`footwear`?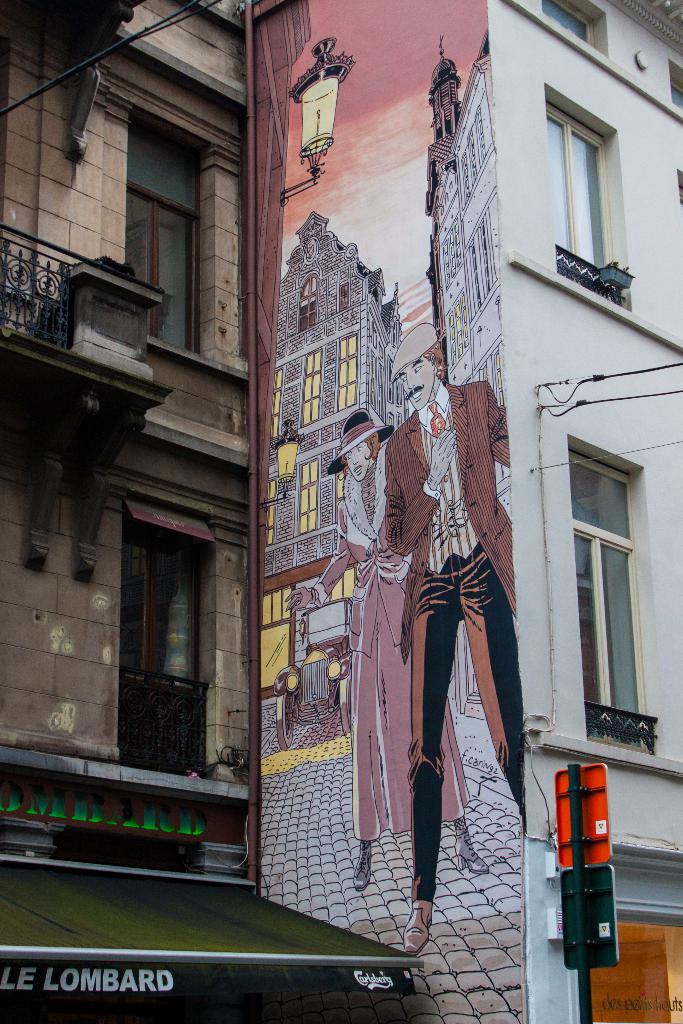
350/837/376/883
